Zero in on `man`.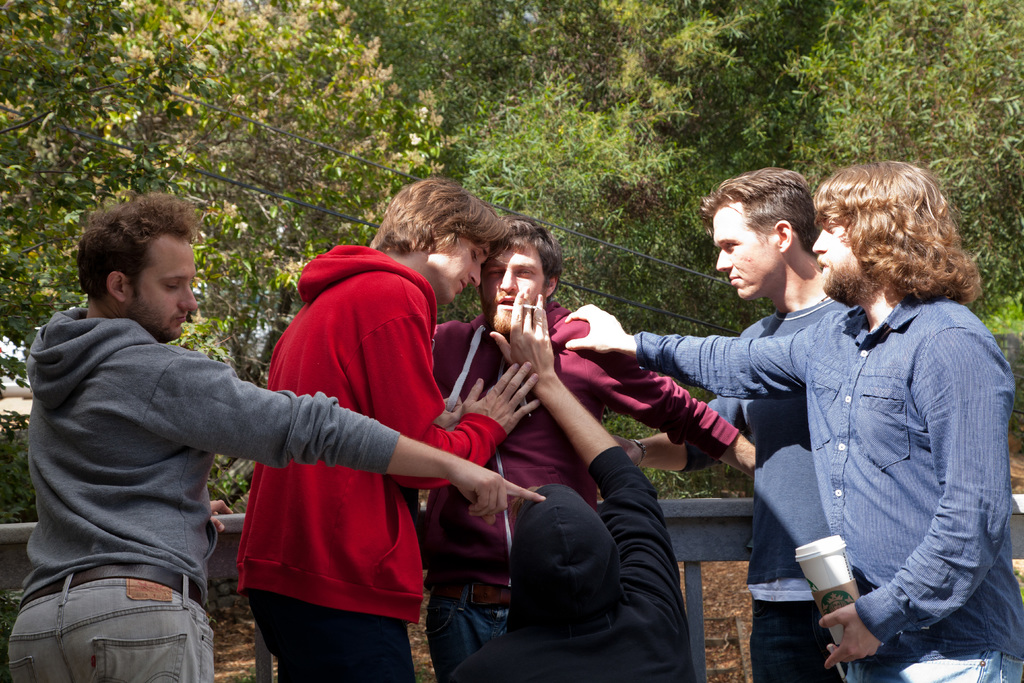
Zeroed in: 236 173 508 682.
